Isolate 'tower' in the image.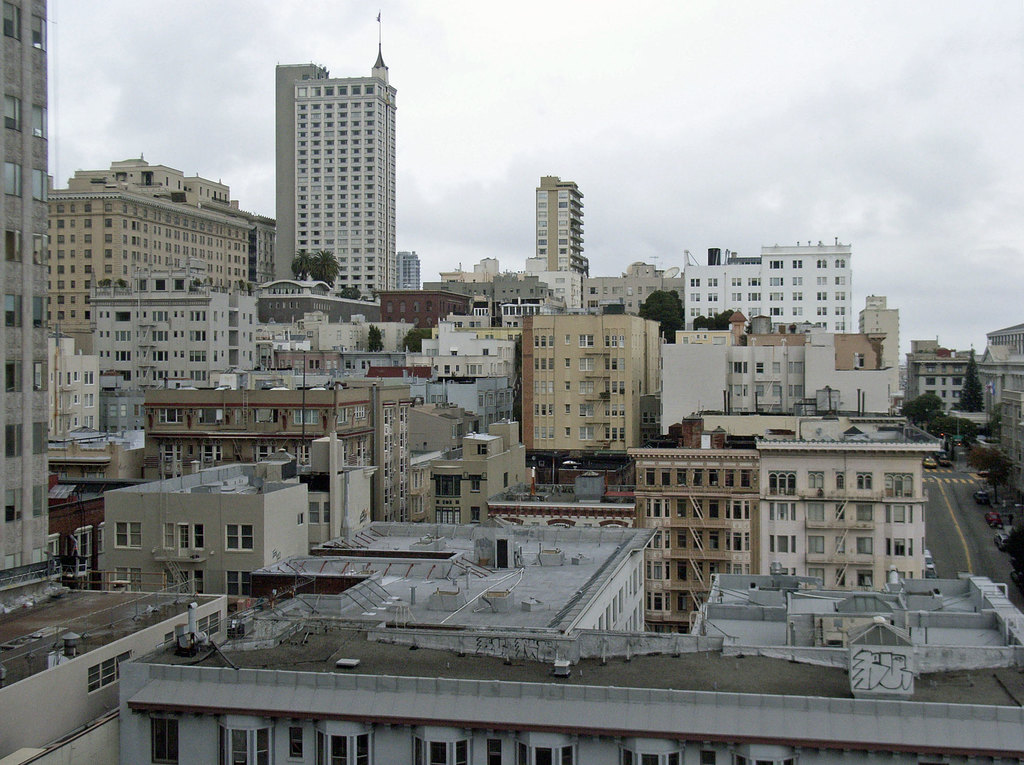
Isolated region: bbox=[0, 0, 51, 588].
